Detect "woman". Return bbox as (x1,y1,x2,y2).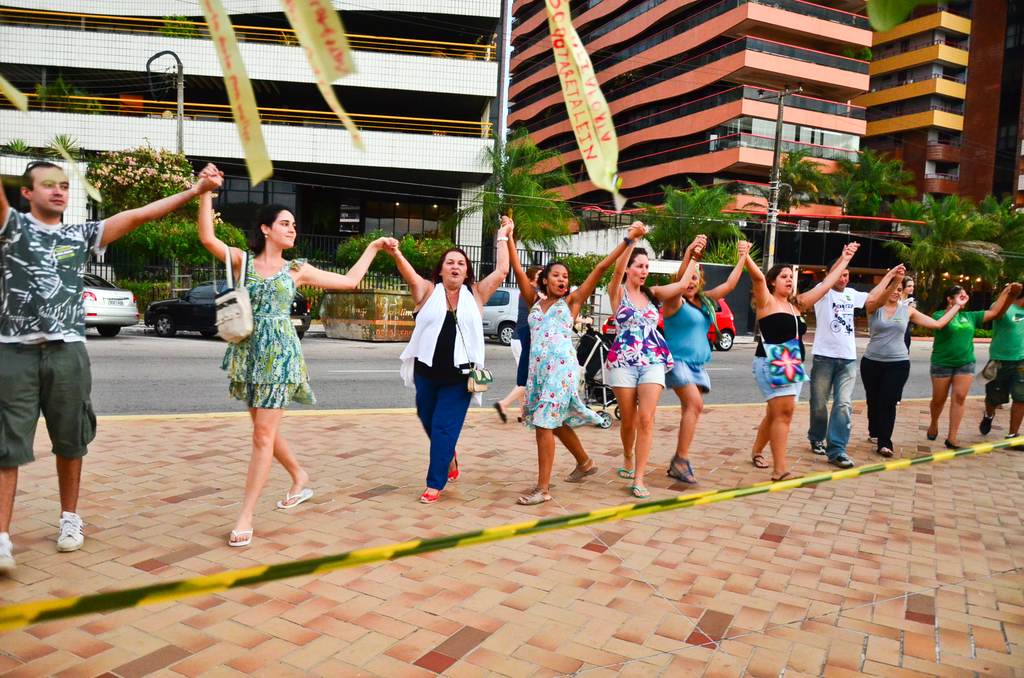
(193,161,404,547).
